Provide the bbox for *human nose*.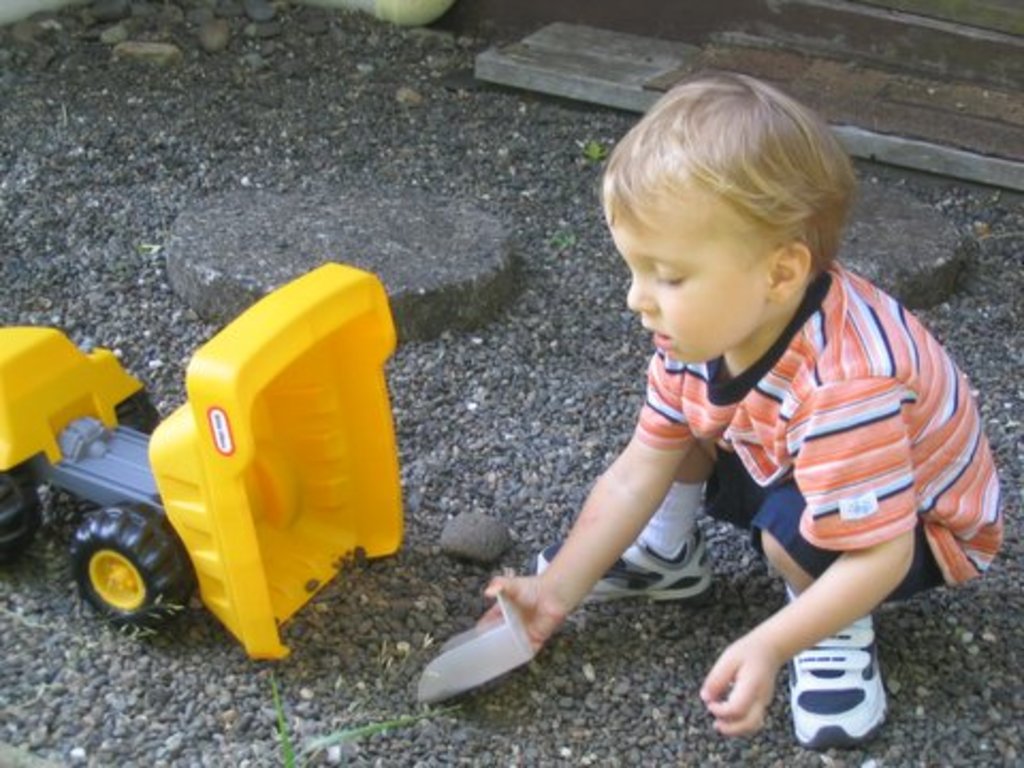
bbox(627, 269, 655, 316).
